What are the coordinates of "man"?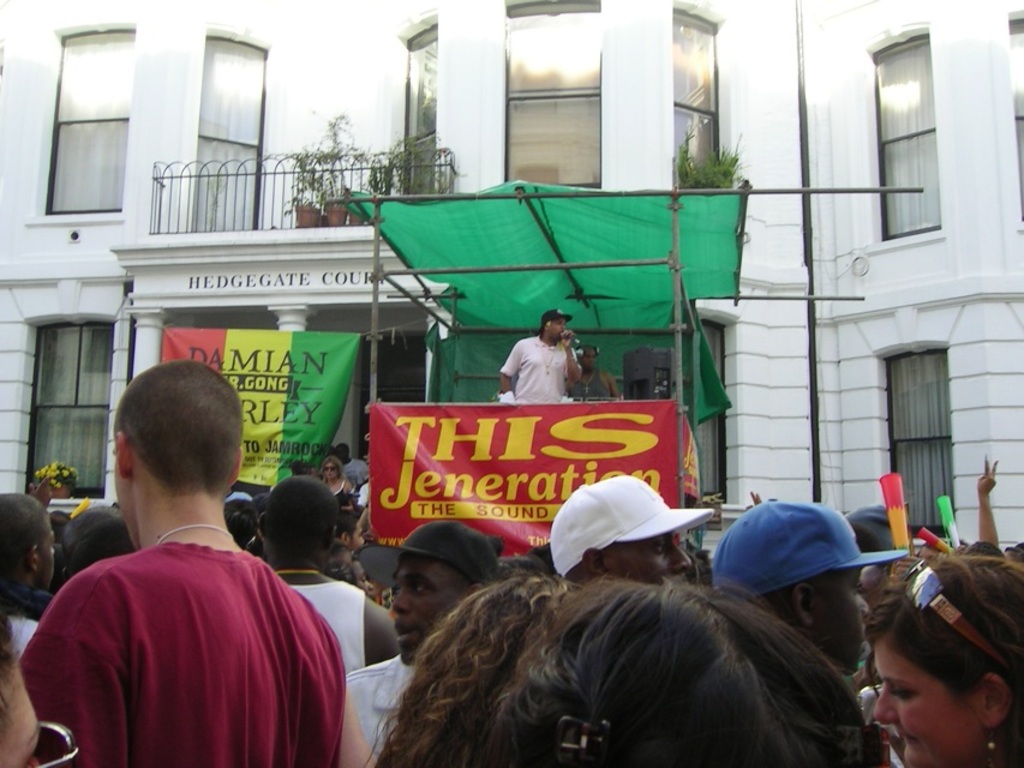
l=570, t=347, r=619, b=402.
